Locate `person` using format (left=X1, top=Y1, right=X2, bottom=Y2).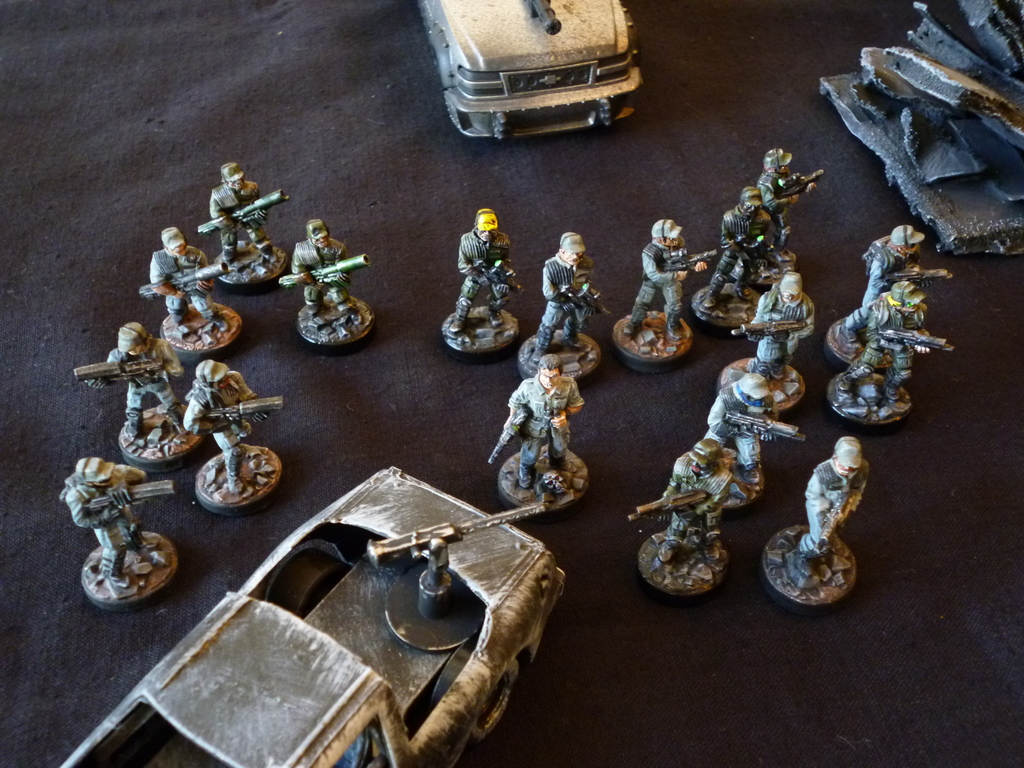
(left=68, top=457, right=147, bottom=590).
